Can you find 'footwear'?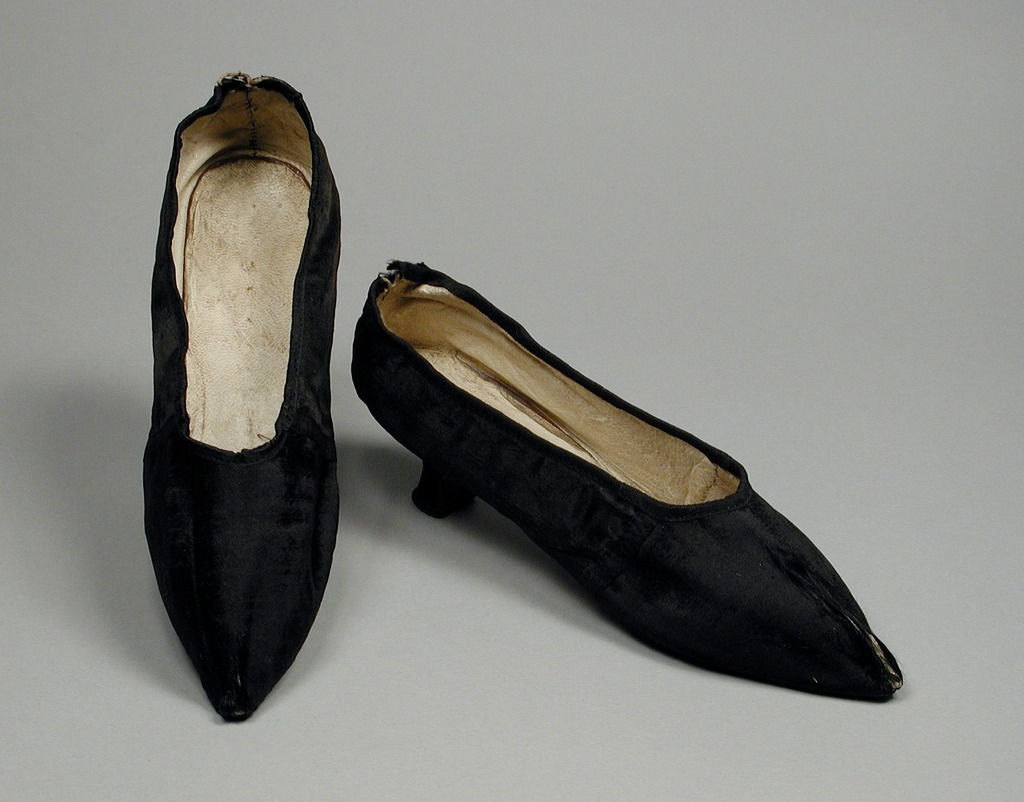
Yes, bounding box: select_region(364, 260, 891, 707).
